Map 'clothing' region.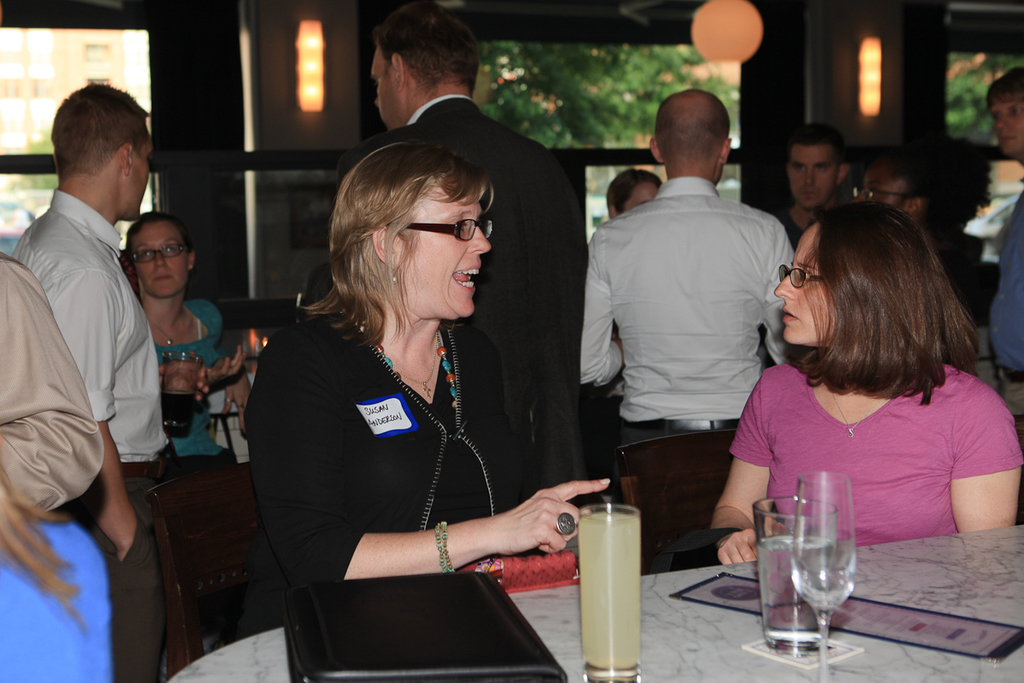
Mapped to x1=148 y1=295 x2=254 y2=593.
